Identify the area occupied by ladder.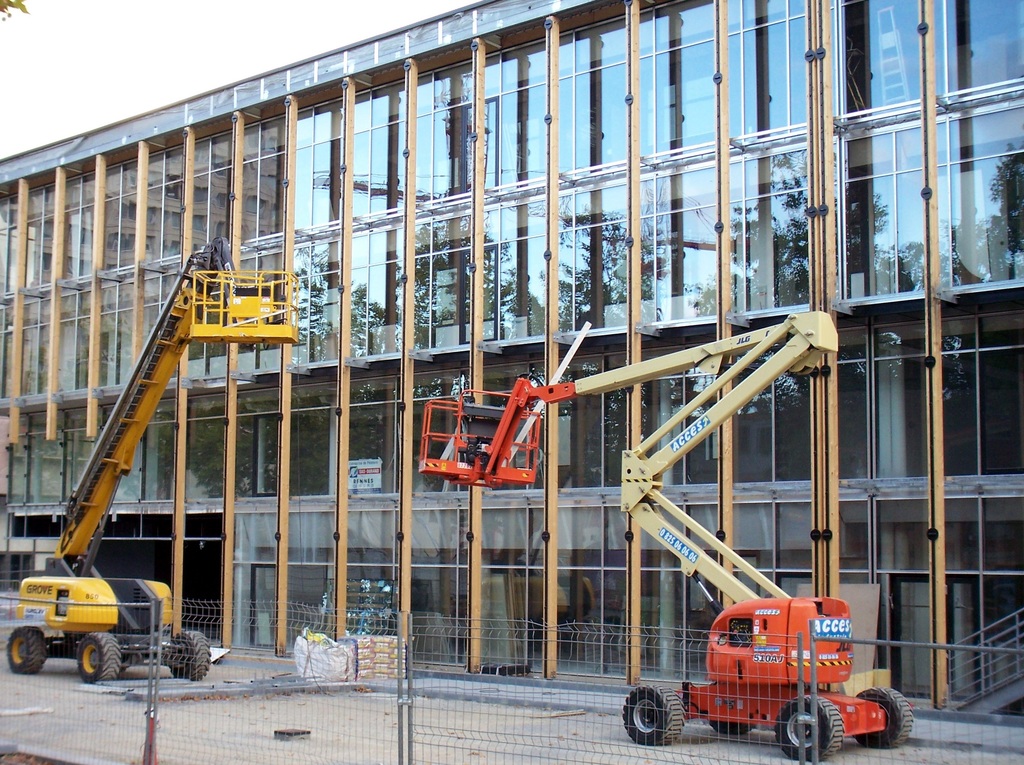
Area: Rect(63, 244, 223, 529).
